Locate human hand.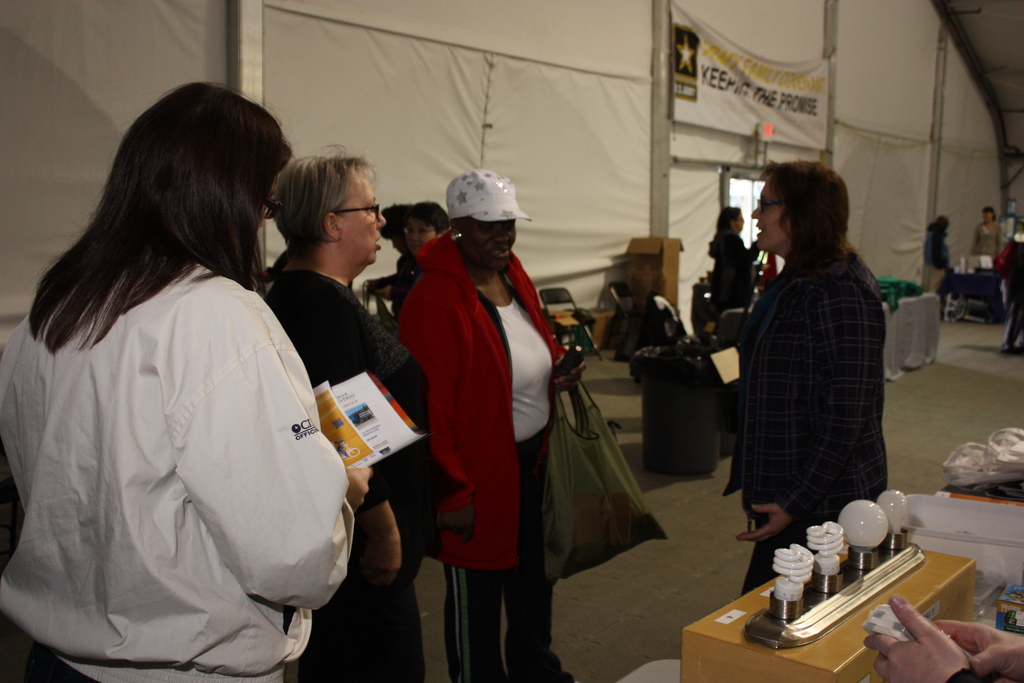
Bounding box: x1=552 y1=356 x2=588 y2=394.
